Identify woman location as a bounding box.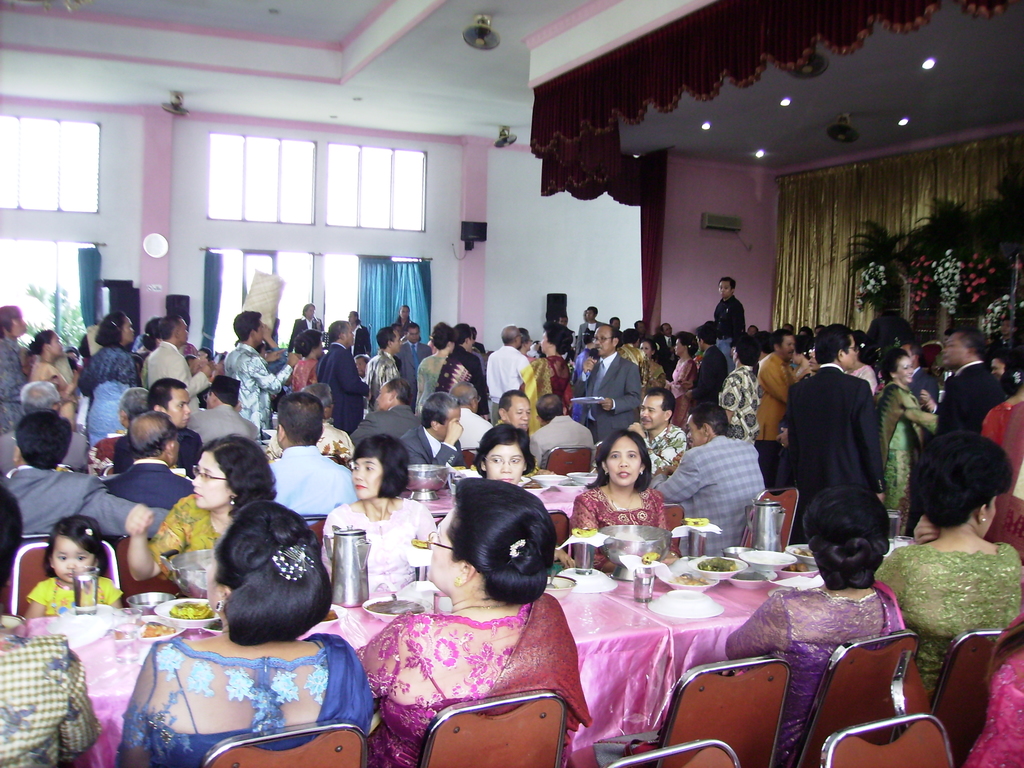
l=396, t=307, r=412, b=326.
